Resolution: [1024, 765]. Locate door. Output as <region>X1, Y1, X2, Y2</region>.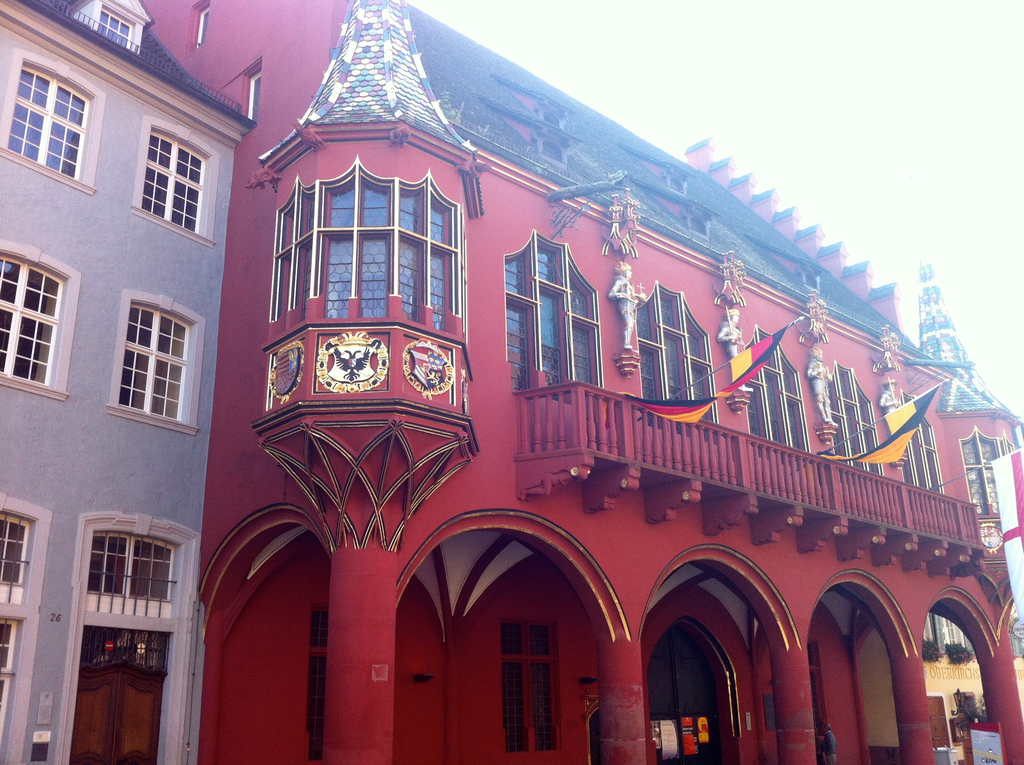
<region>927, 699, 952, 752</region>.
